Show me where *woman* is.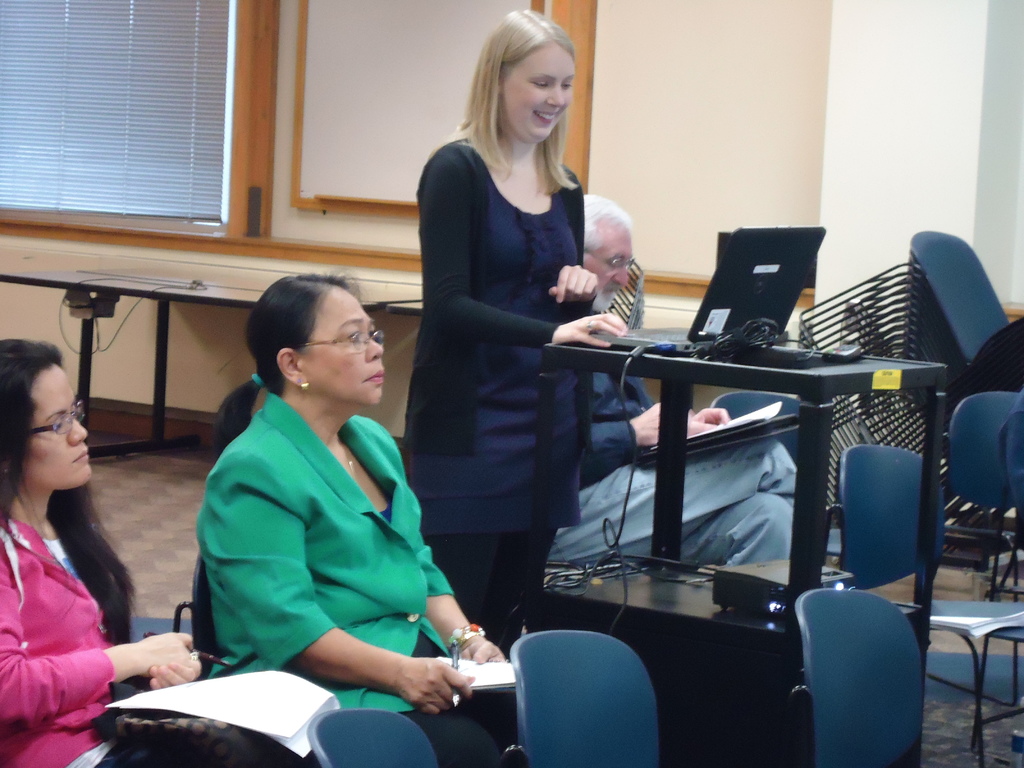
*woman* is at 400/6/628/653.
